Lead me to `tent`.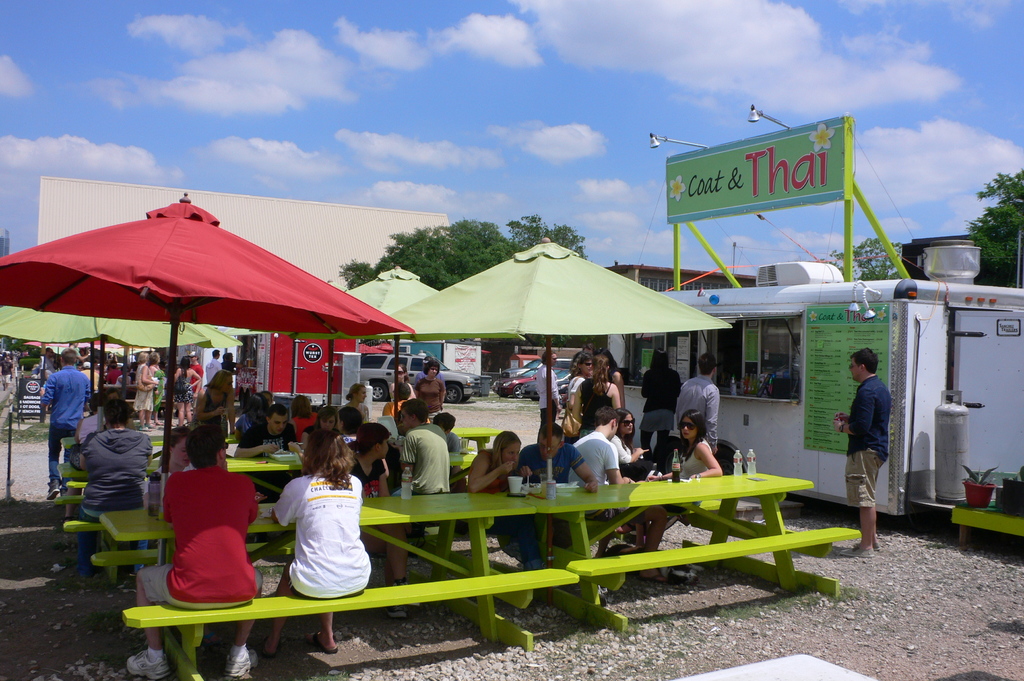
Lead to [x1=382, y1=241, x2=737, y2=492].
